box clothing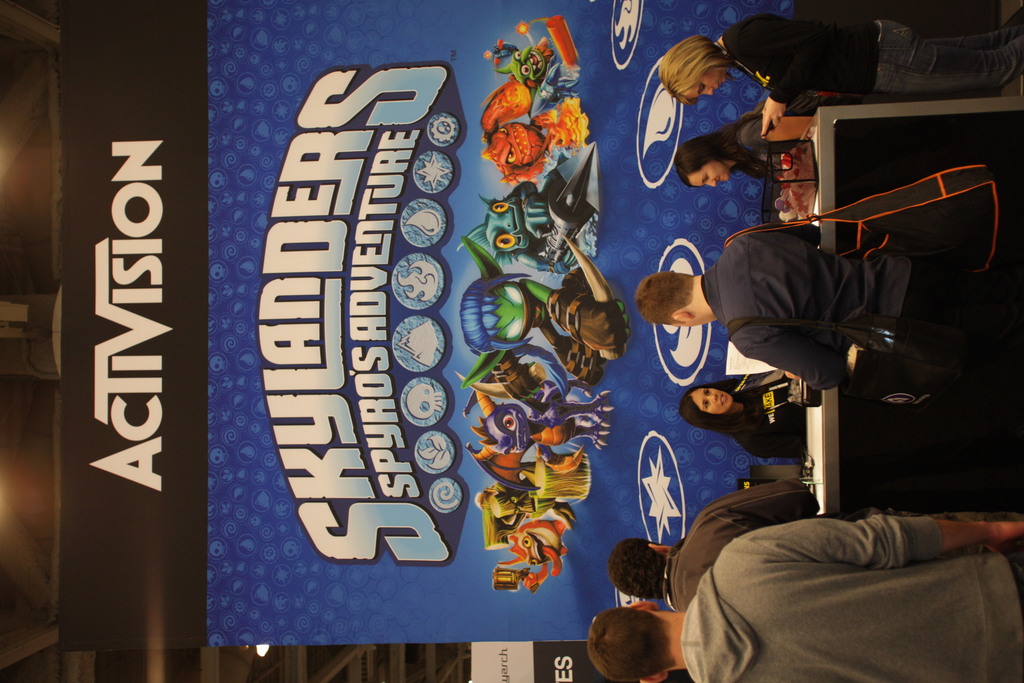
<box>694,218,986,392</box>
